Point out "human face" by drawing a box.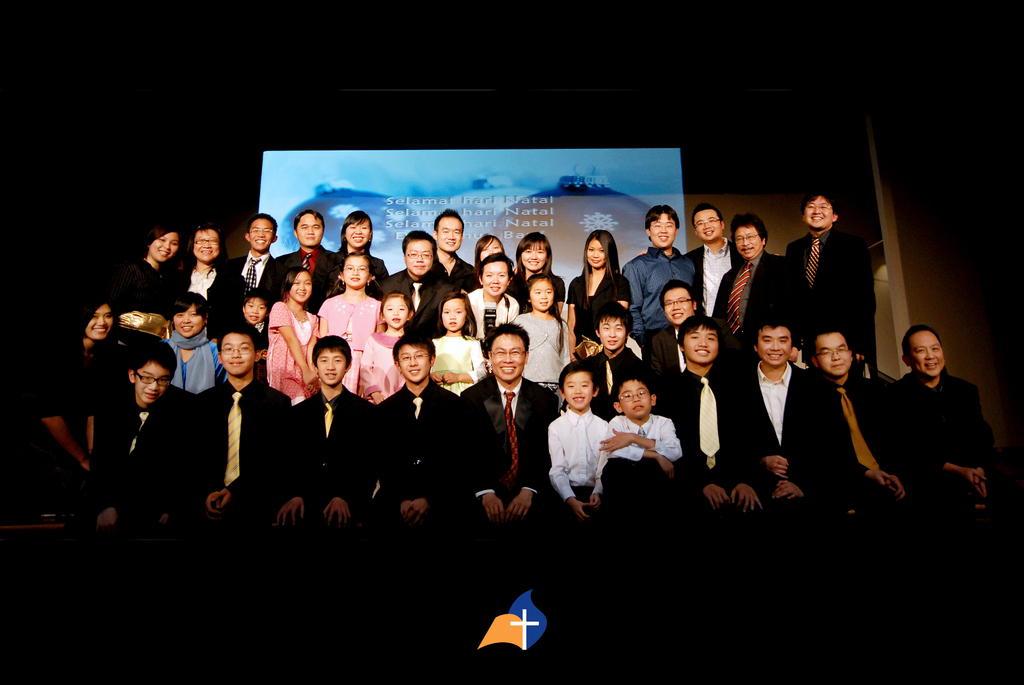
{"x1": 193, "y1": 226, "x2": 220, "y2": 266}.
